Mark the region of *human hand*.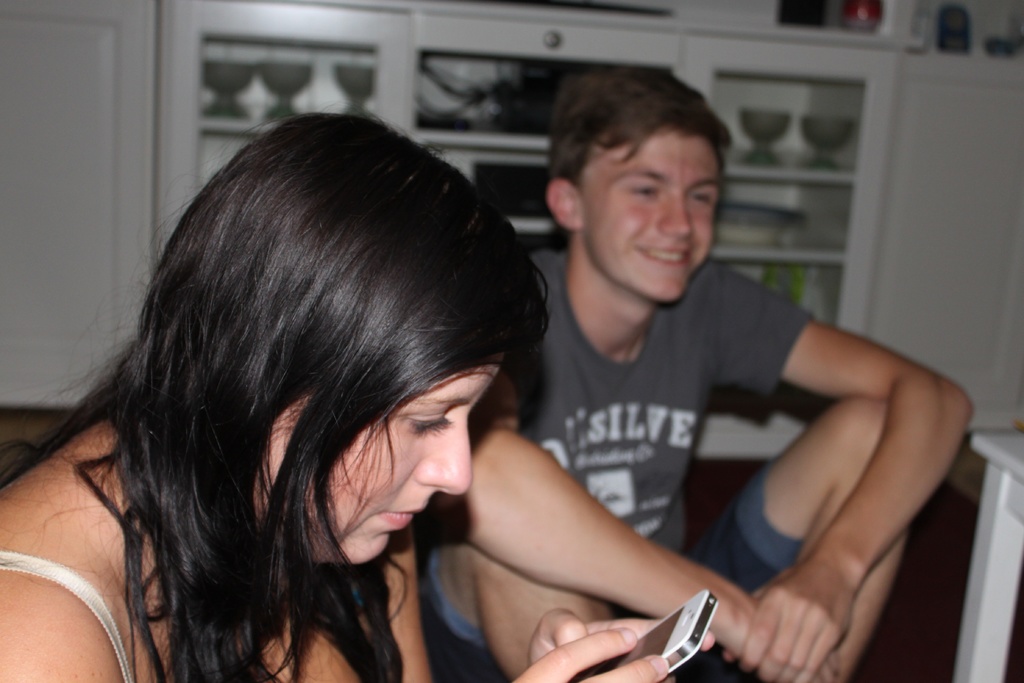
Region: [511,621,673,682].
